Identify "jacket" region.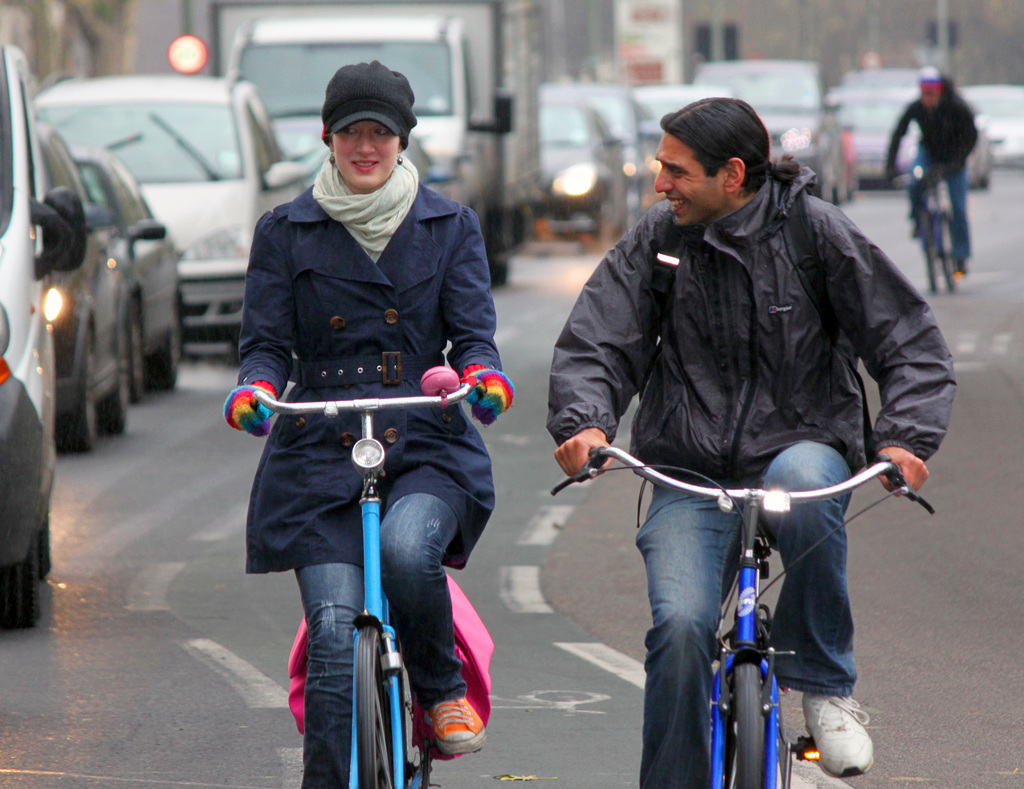
Region: Rect(538, 183, 1001, 549).
